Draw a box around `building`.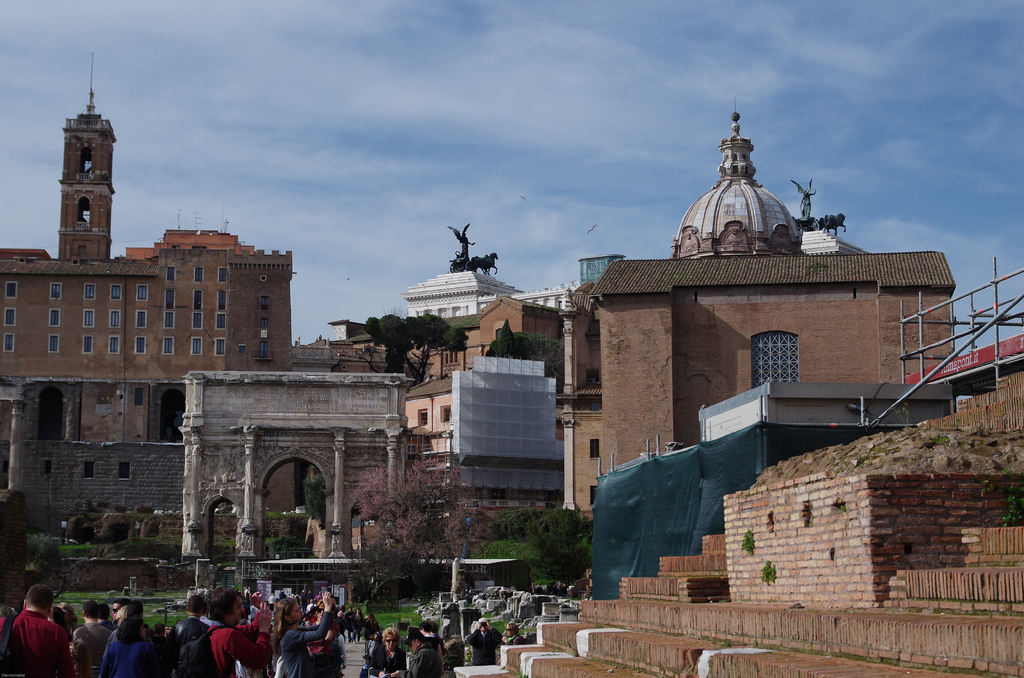
[left=57, top=51, right=108, bottom=259].
